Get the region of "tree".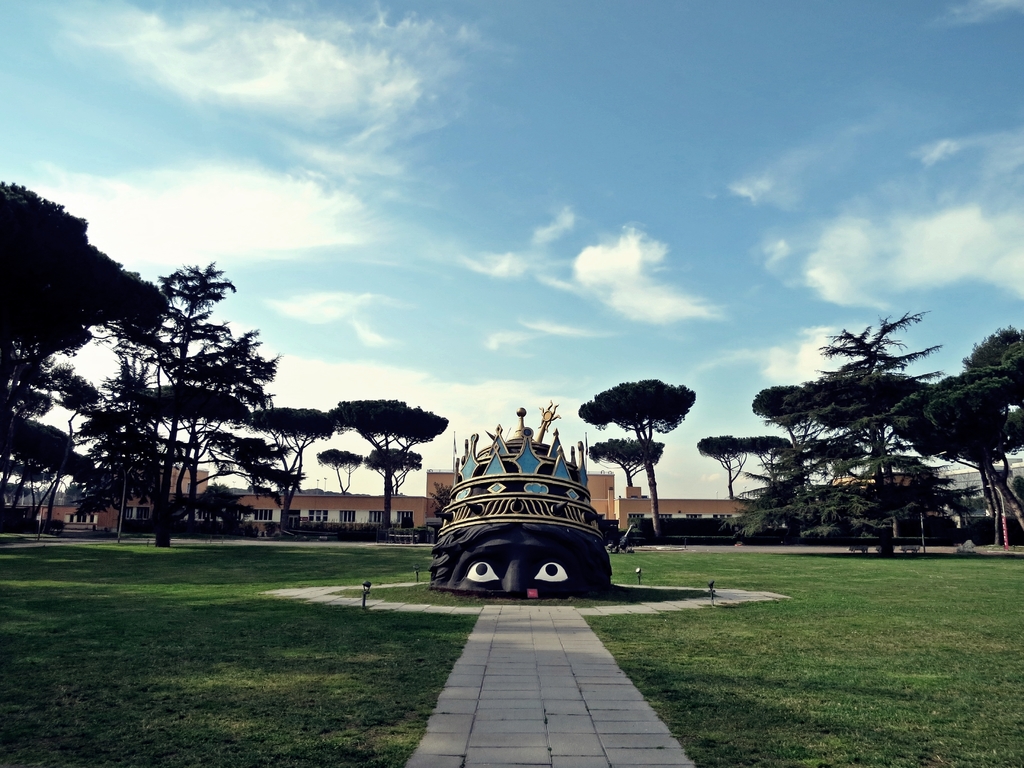
697, 436, 752, 505.
